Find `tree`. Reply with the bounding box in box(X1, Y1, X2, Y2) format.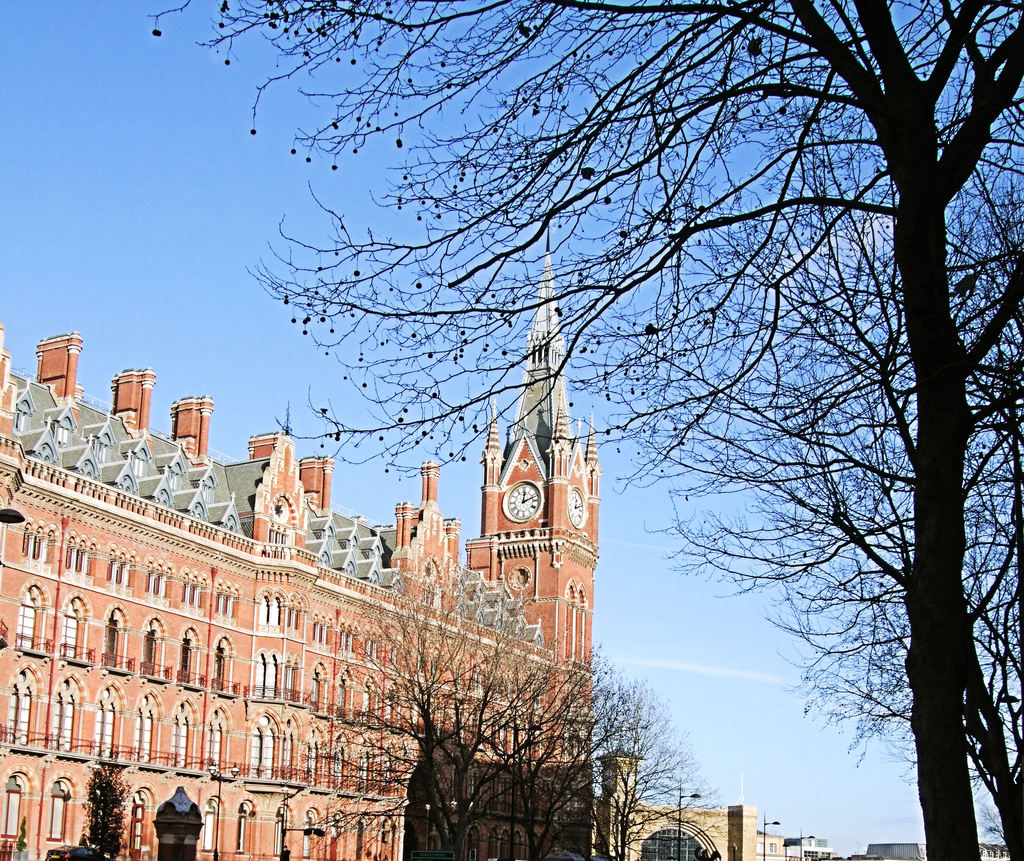
box(80, 769, 142, 860).
